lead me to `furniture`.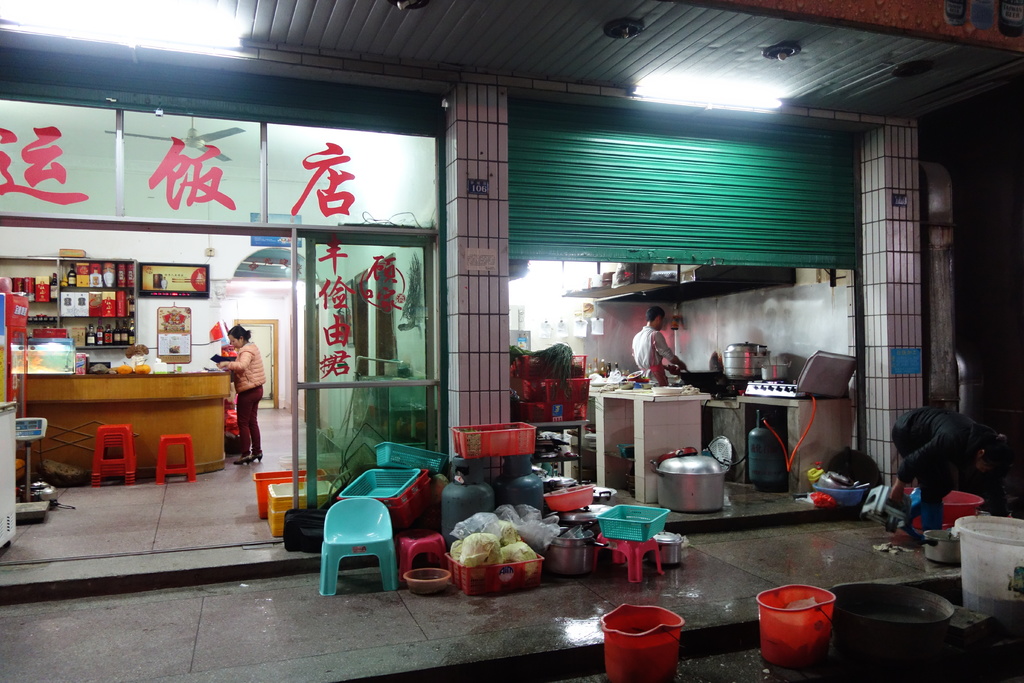
Lead to [157, 432, 198, 486].
